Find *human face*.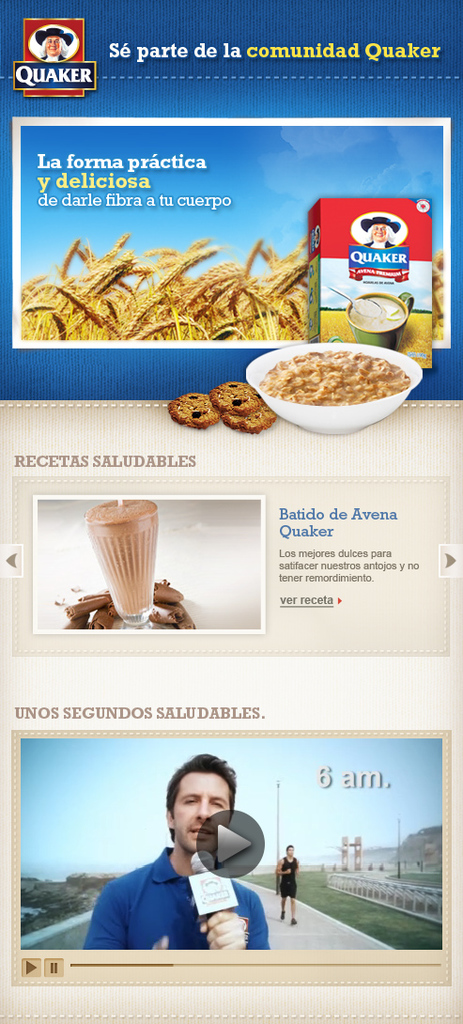
<region>373, 225, 387, 237</region>.
